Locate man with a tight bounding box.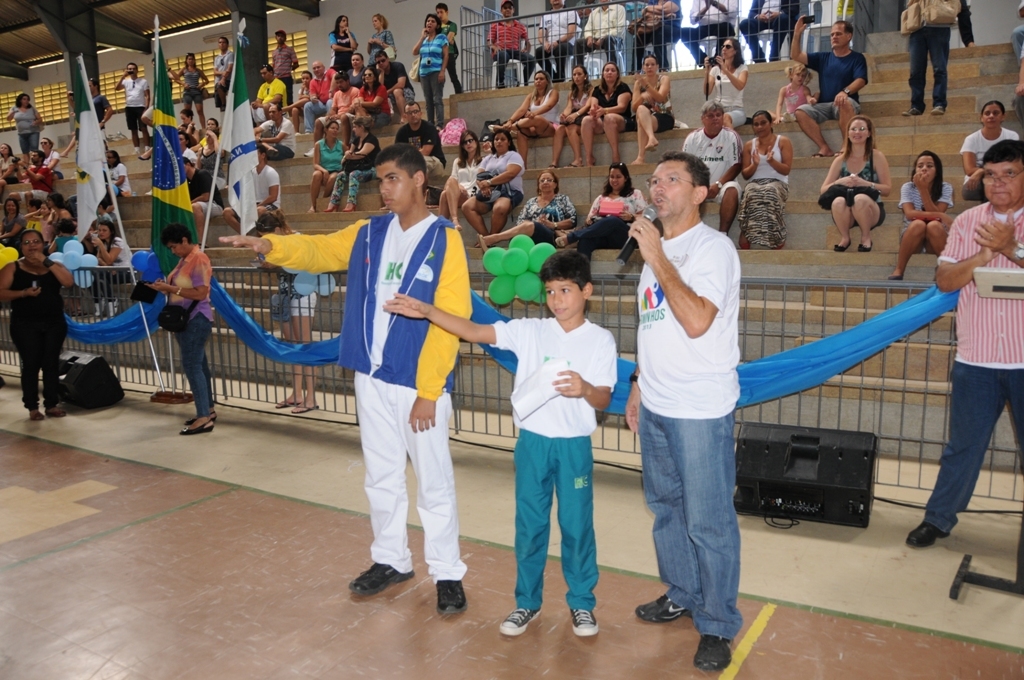
[216,143,470,611].
